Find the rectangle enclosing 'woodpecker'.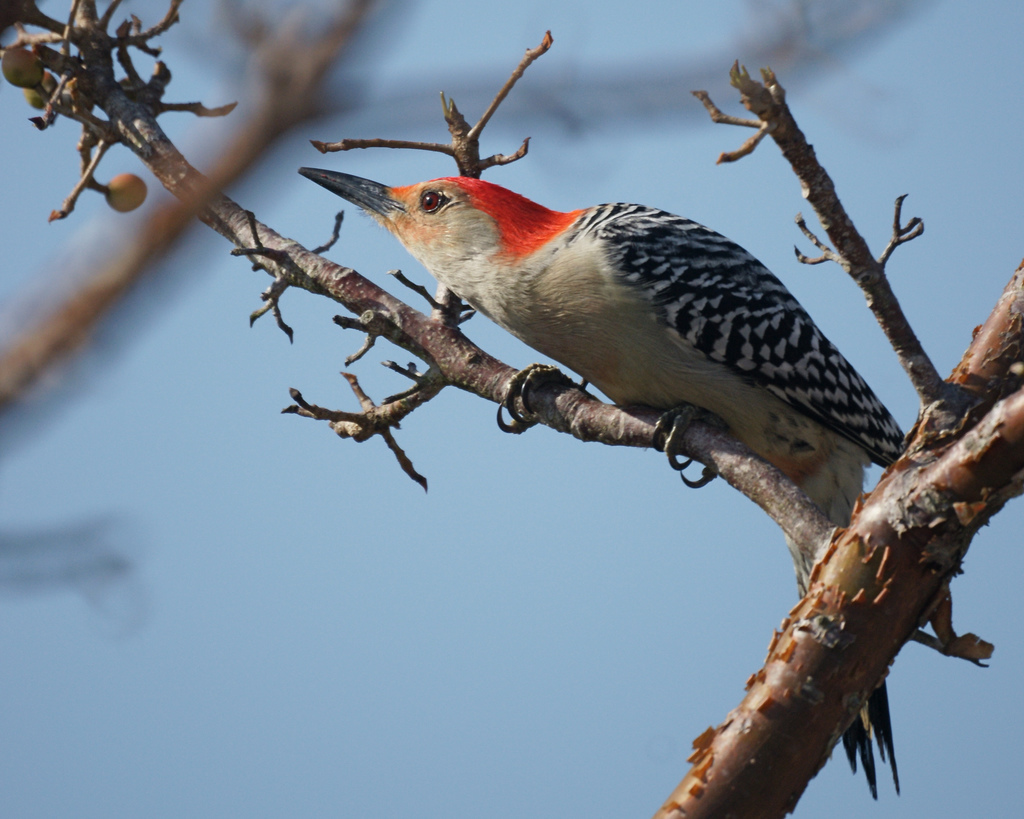
(x1=297, y1=163, x2=904, y2=799).
